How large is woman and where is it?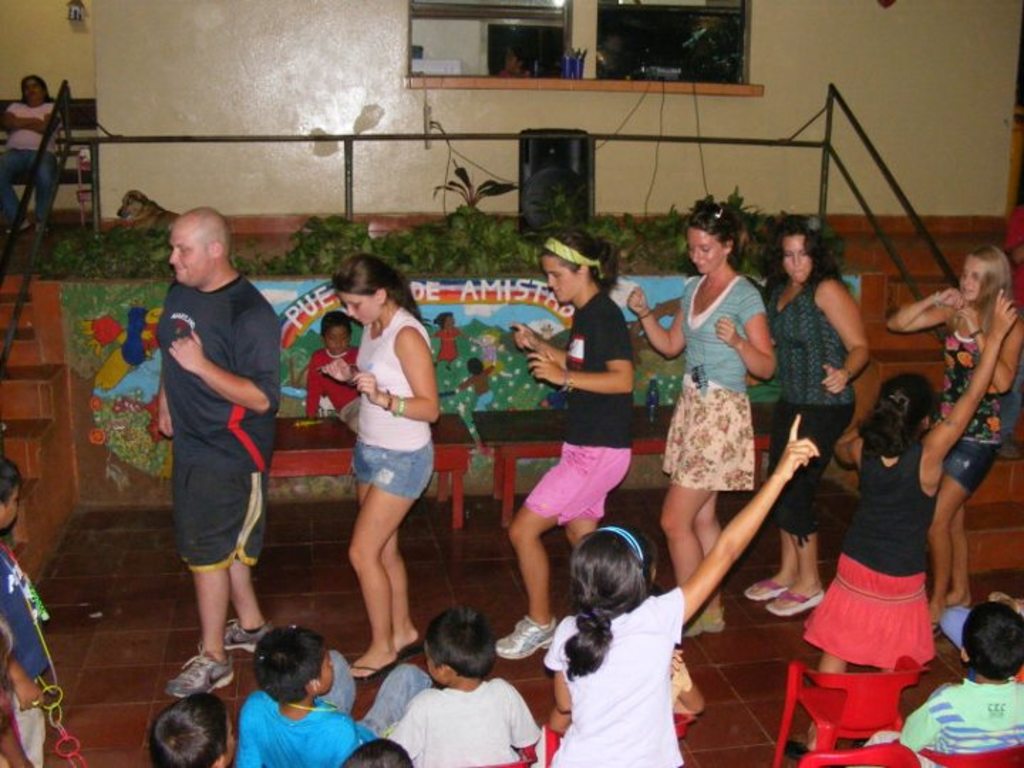
Bounding box: [left=889, top=246, right=1023, bottom=629].
